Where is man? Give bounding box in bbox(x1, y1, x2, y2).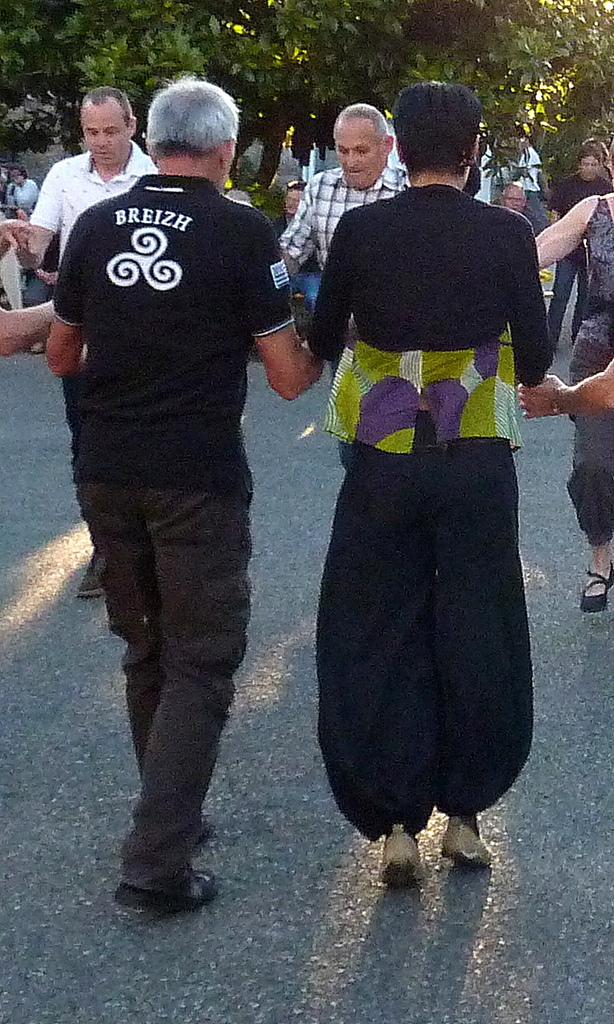
bbox(11, 167, 38, 213).
